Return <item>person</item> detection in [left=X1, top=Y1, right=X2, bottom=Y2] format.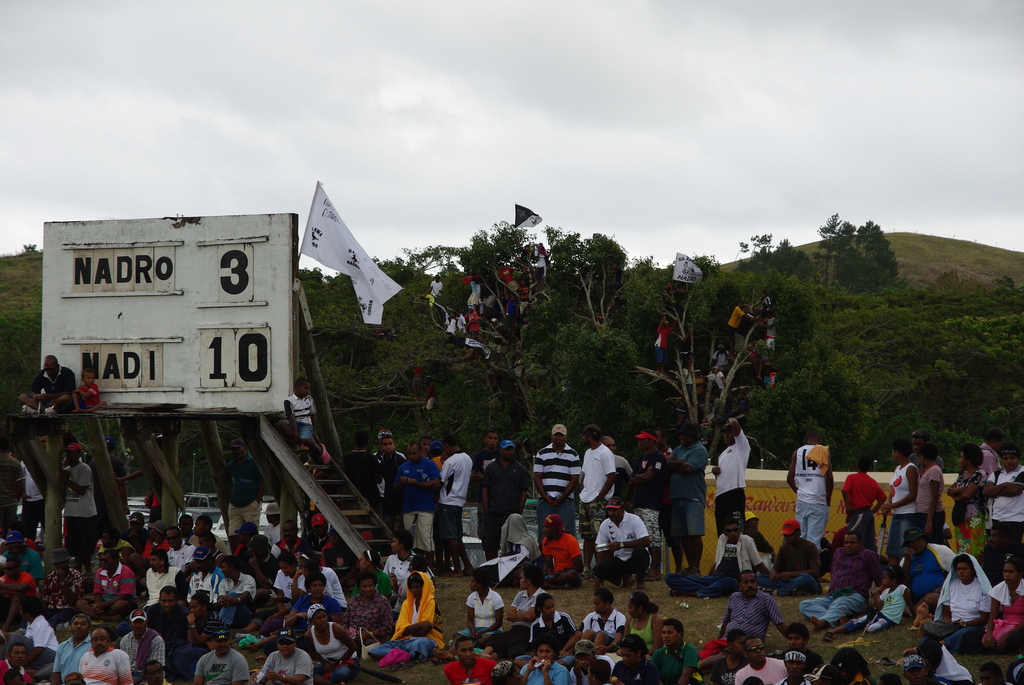
[left=947, top=443, right=991, bottom=553].
